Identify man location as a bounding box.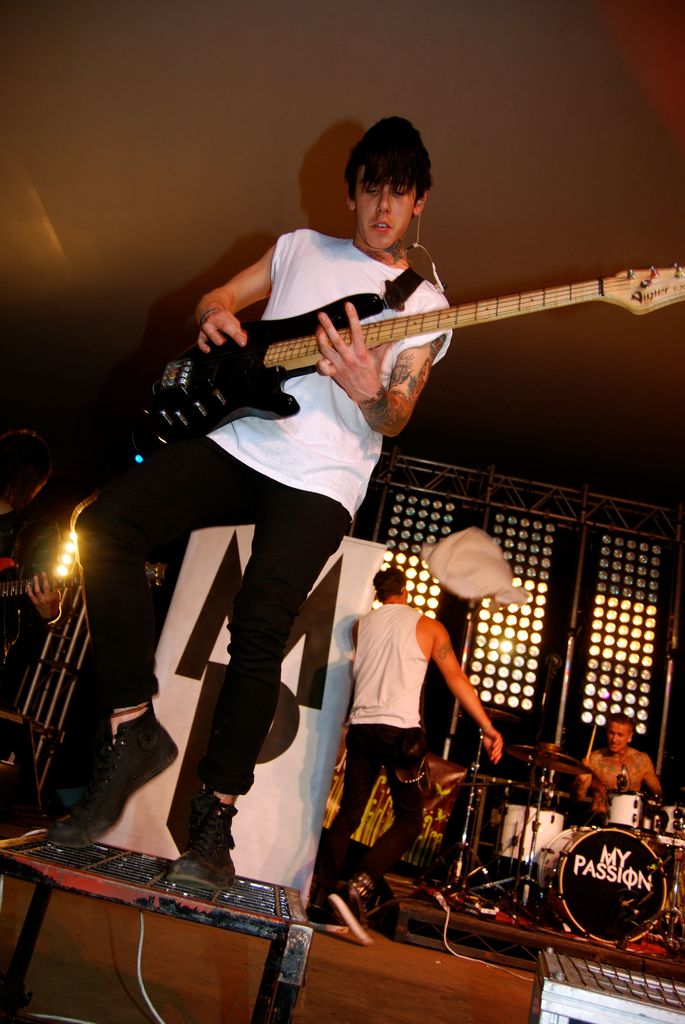
(578, 717, 666, 813).
